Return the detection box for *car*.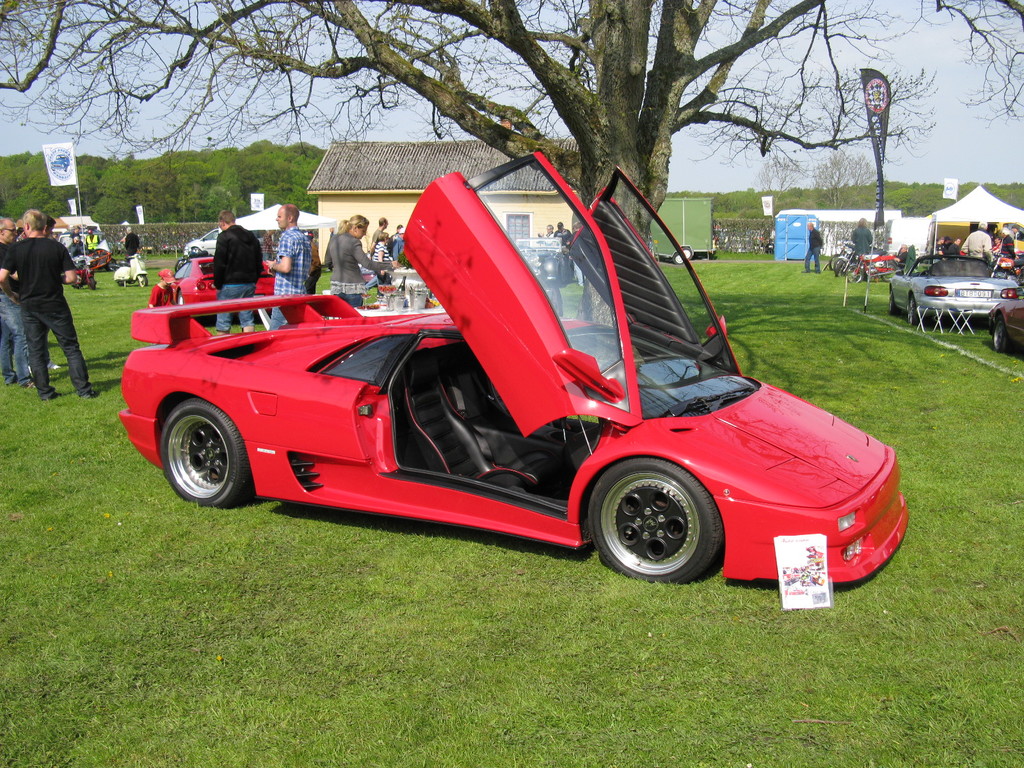
locate(183, 228, 269, 255).
